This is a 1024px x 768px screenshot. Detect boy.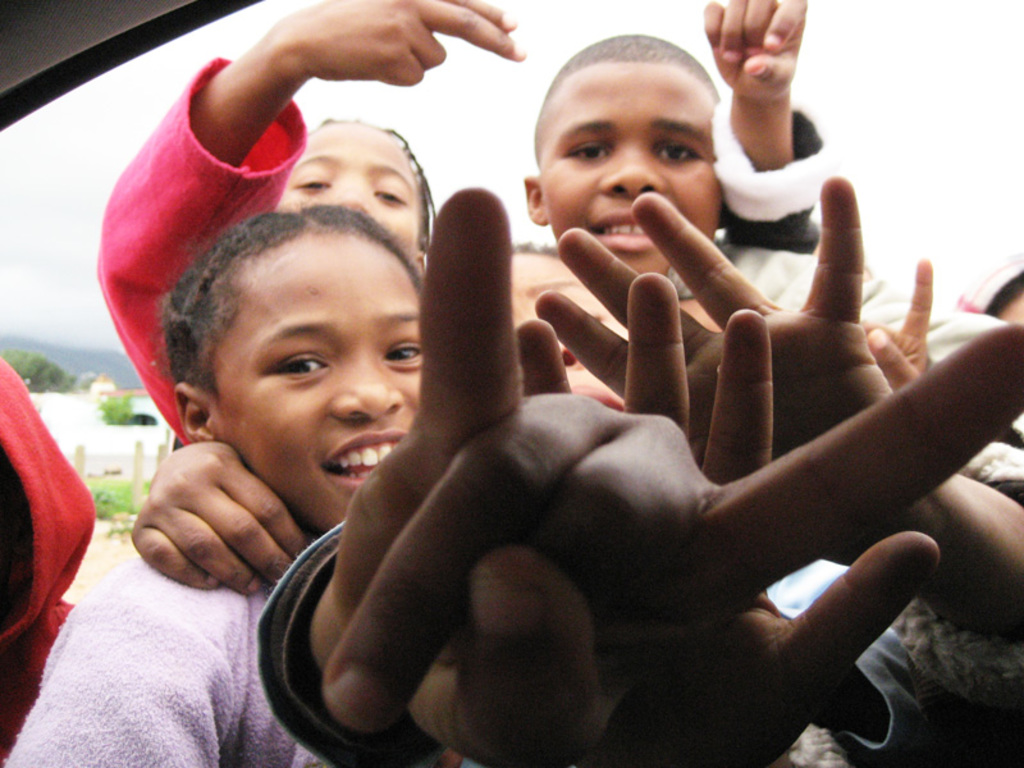
554, 0, 856, 765.
